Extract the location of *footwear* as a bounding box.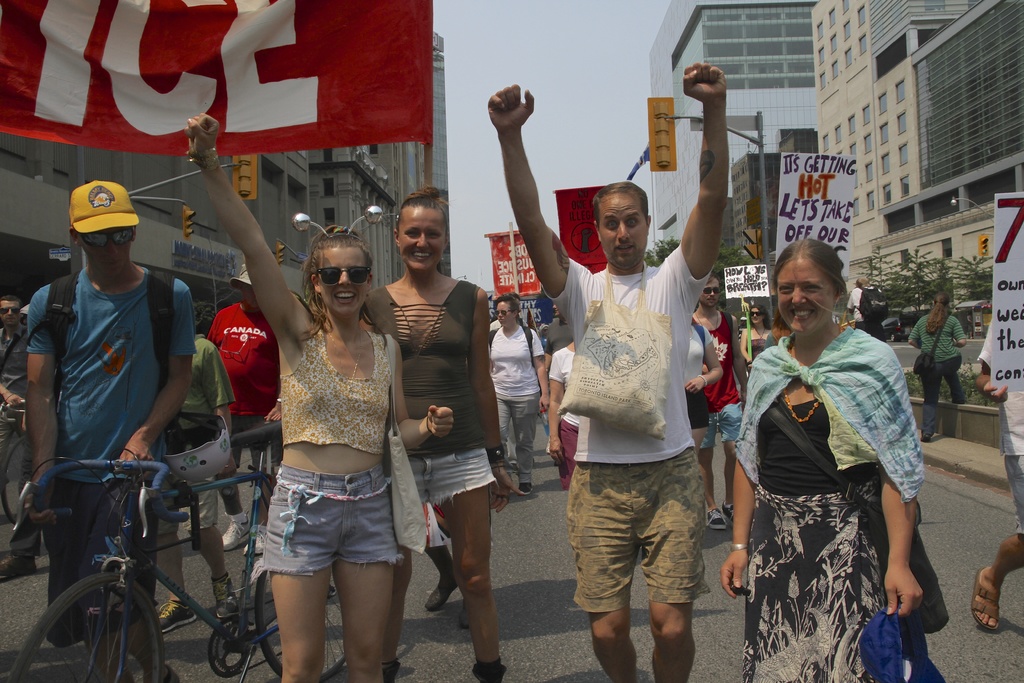
pyautogui.locateOnScreen(380, 659, 401, 682).
